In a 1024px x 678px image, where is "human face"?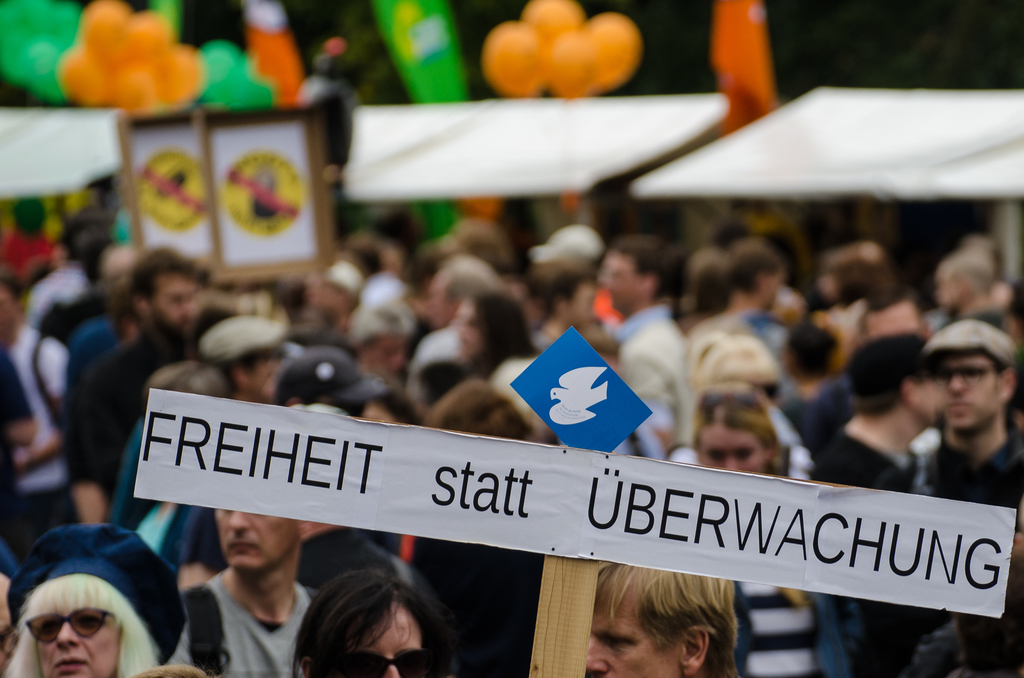
[349,606,420,677].
